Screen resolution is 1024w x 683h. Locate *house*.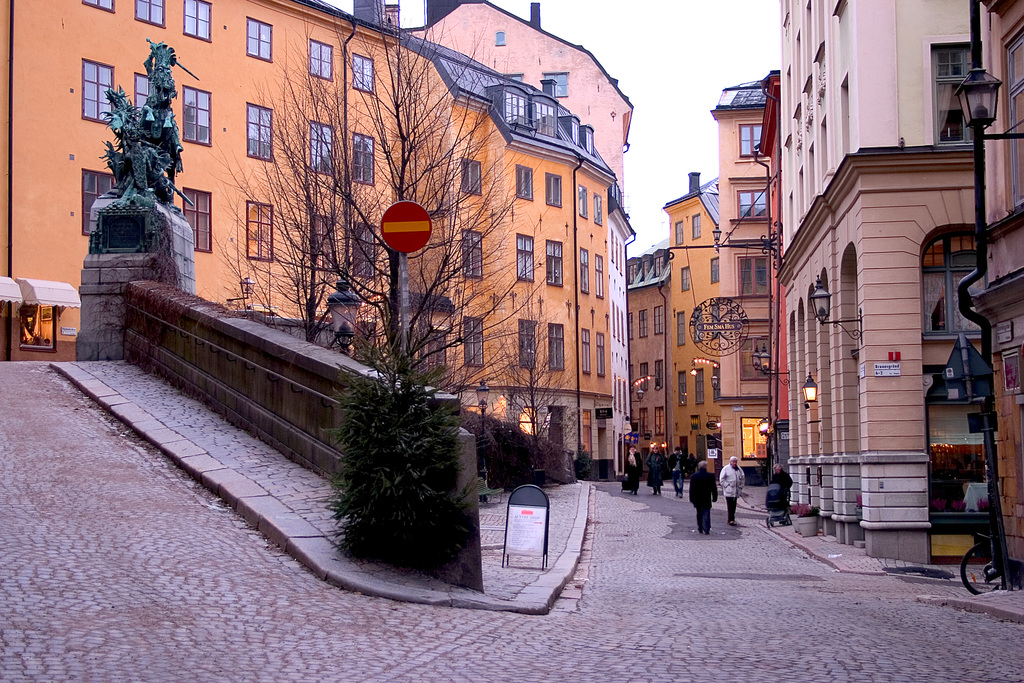
crop(779, 0, 979, 536).
